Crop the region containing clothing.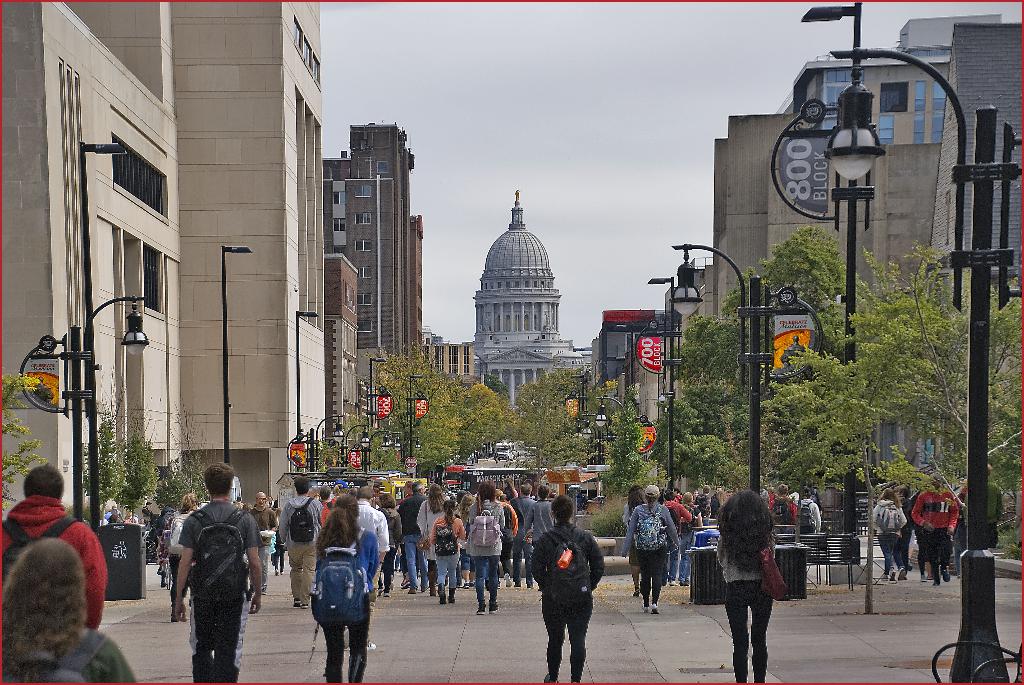
Crop region: x1=275, y1=491, x2=321, y2=604.
